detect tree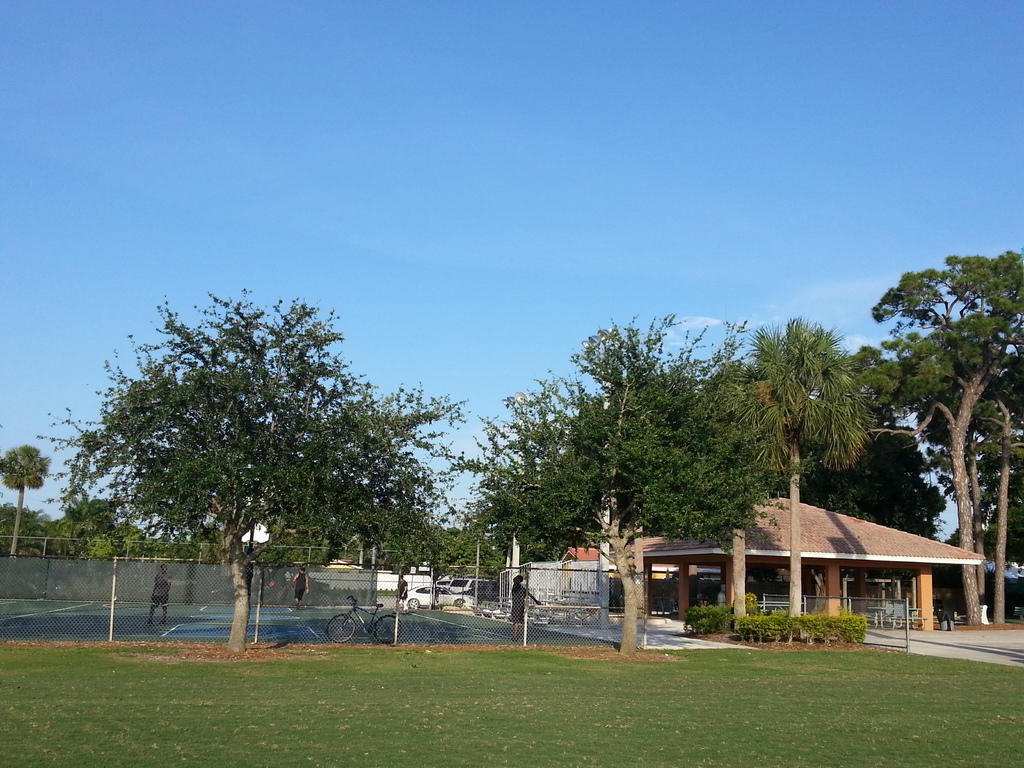
l=5, t=398, r=54, b=559
